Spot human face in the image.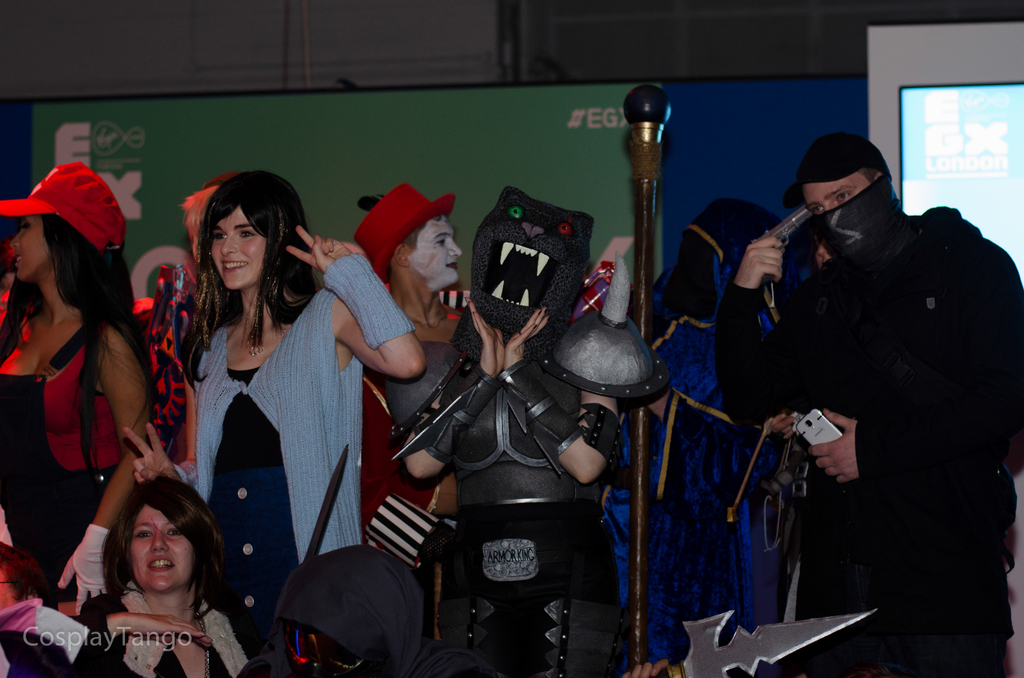
human face found at bbox(802, 167, 874, 214).
